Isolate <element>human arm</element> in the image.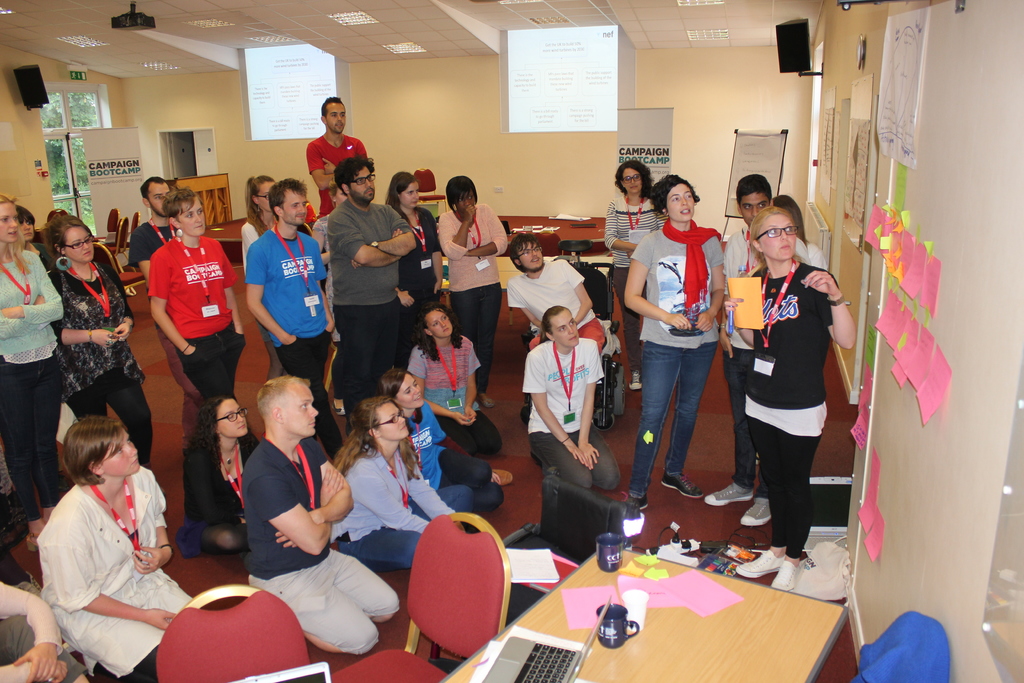
Isolated region: {"x1": 578, "y1": 344, "x2": 601, "y2": 468}.
